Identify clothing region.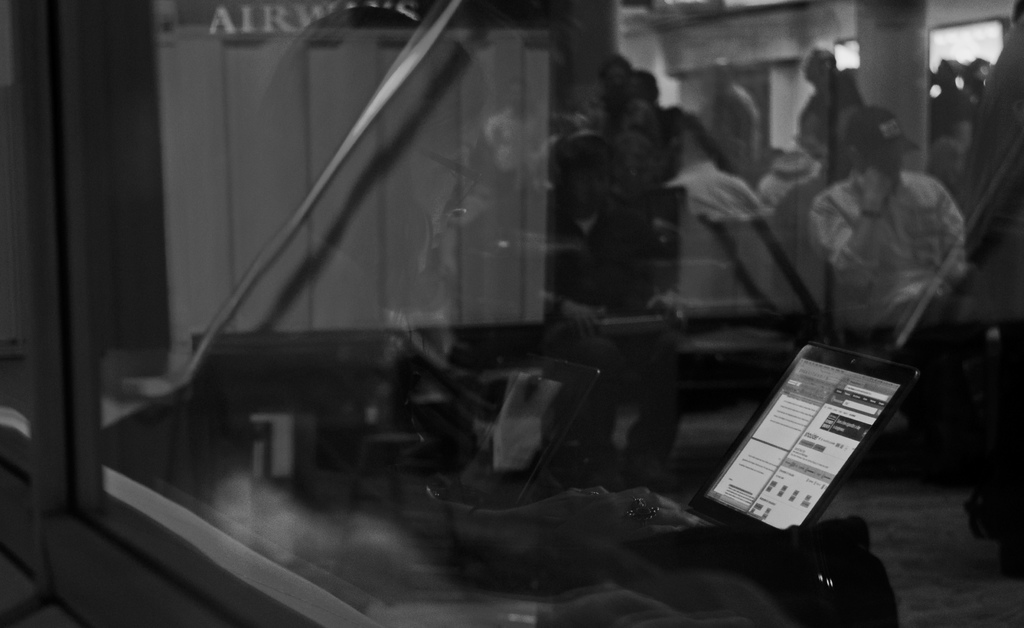
Region: select_region(788, 124, 980, 352).
